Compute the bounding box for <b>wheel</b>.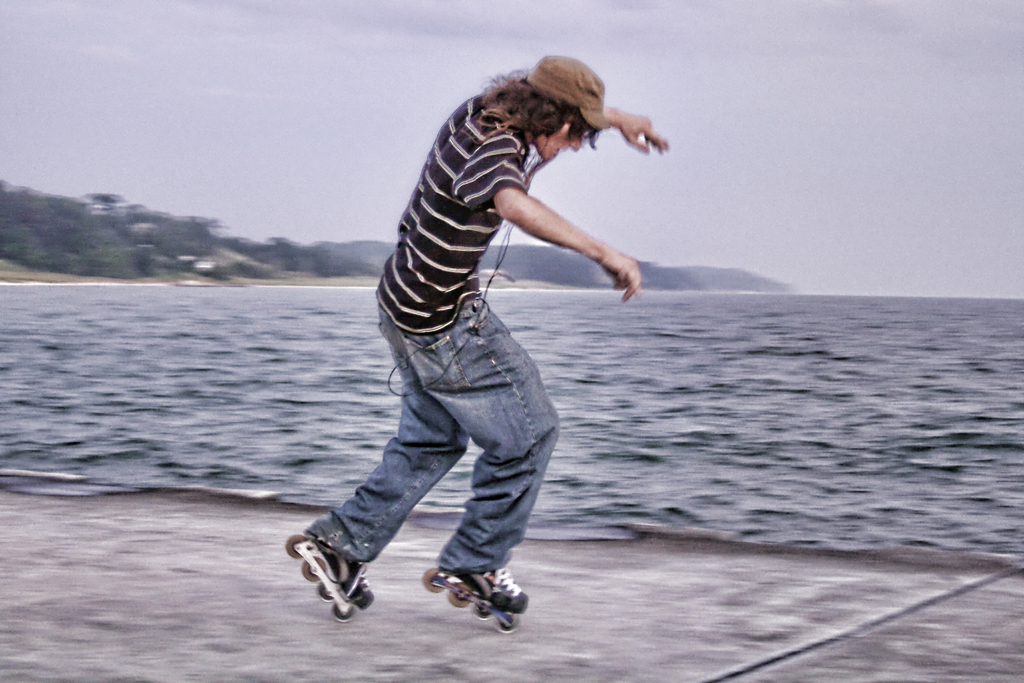
{"x1": 317, "y1": 578, "x2": 333, "y2": 603}.
